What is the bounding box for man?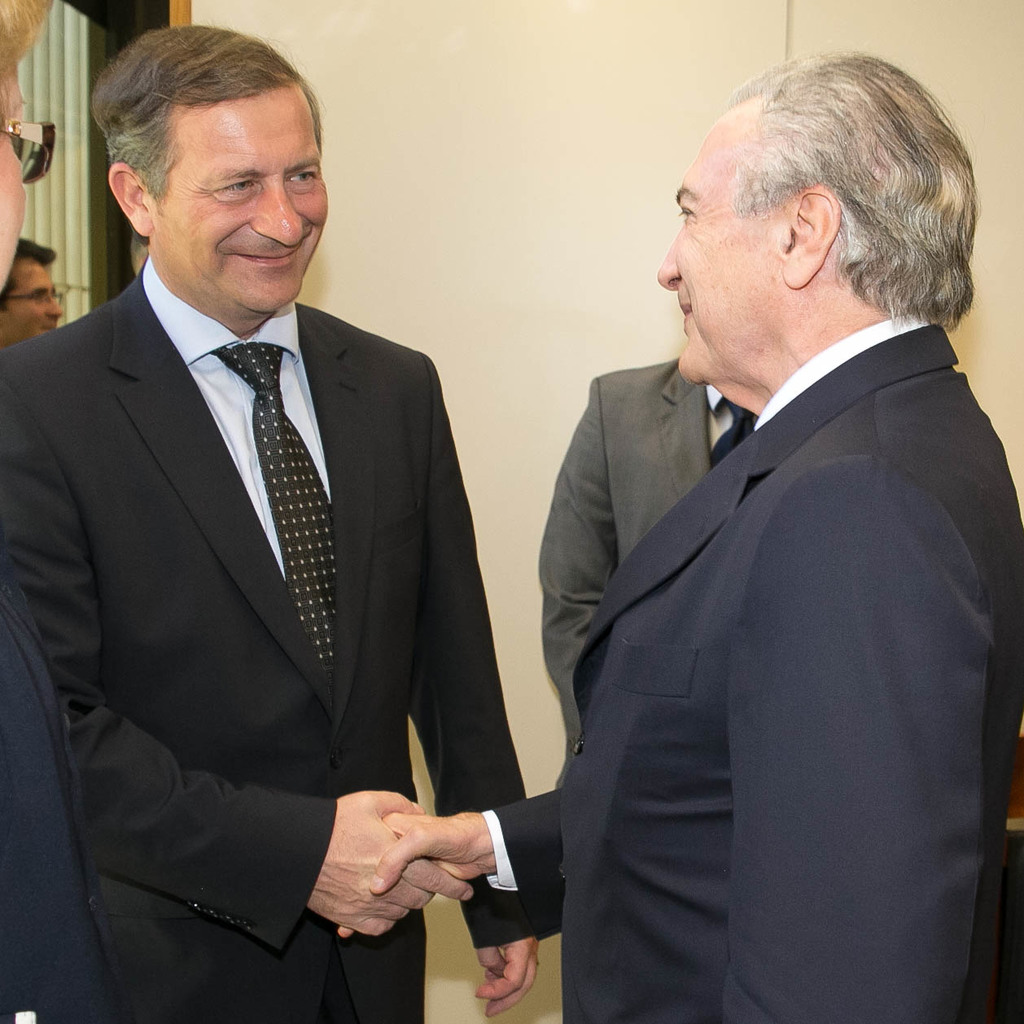
(x1=0, y1=22, x2=543, y2=1023).
